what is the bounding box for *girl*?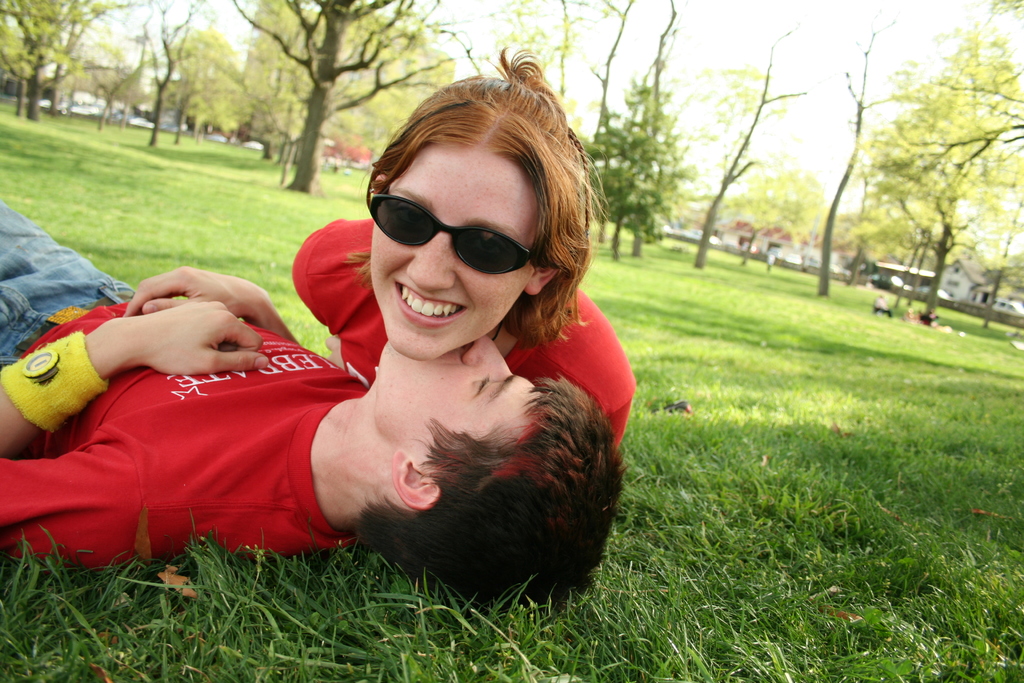
bbox=(287, 47, 622, 450).
